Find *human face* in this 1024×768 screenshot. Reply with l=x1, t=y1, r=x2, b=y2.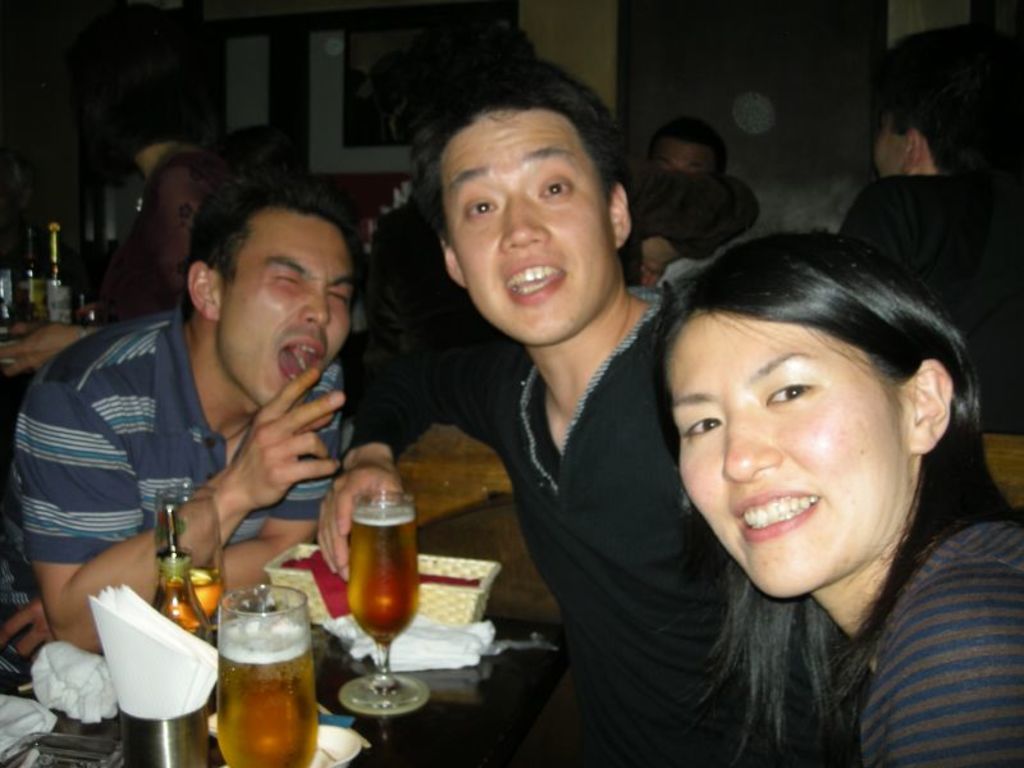
l=445, t=110, r=611, b=344.
